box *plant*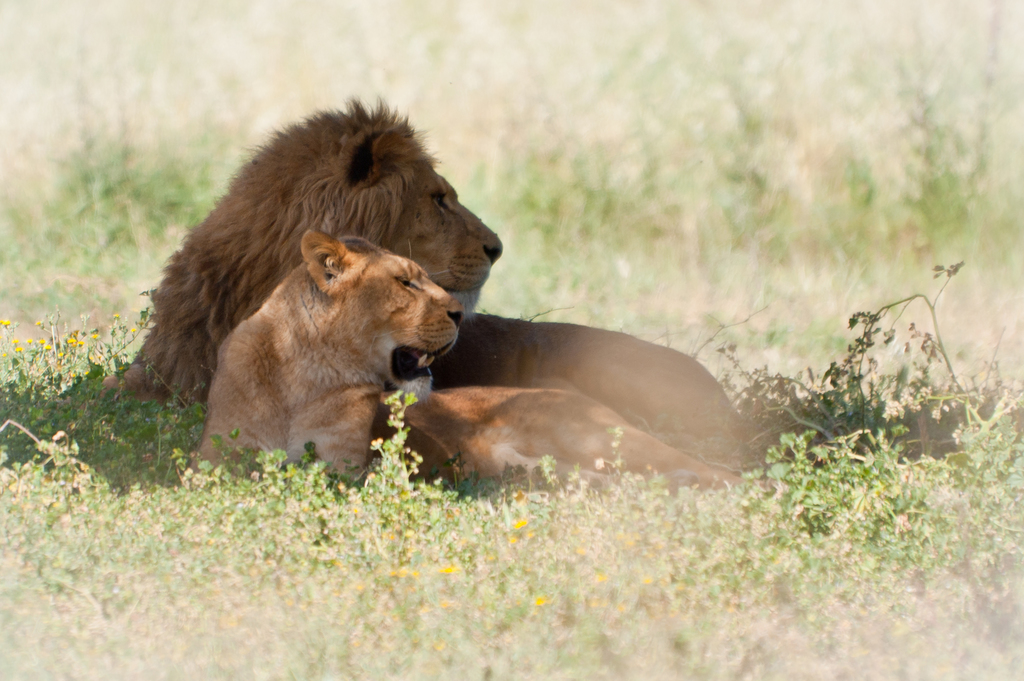
[819,257,964,392]
